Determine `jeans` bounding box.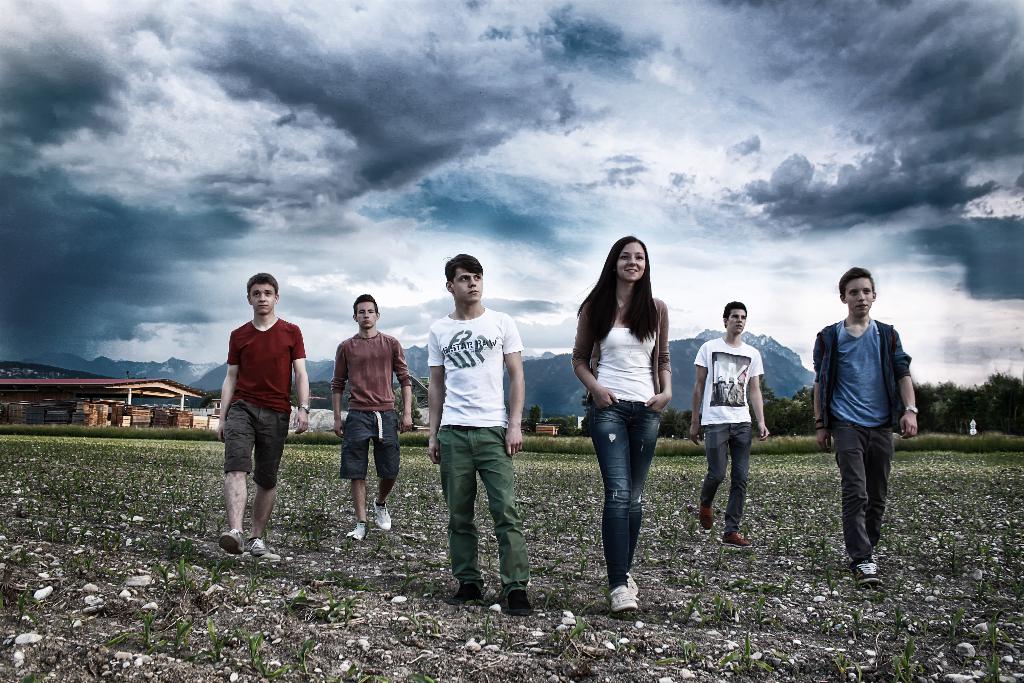
Determined: Rect(340, 407, 397, 481).
